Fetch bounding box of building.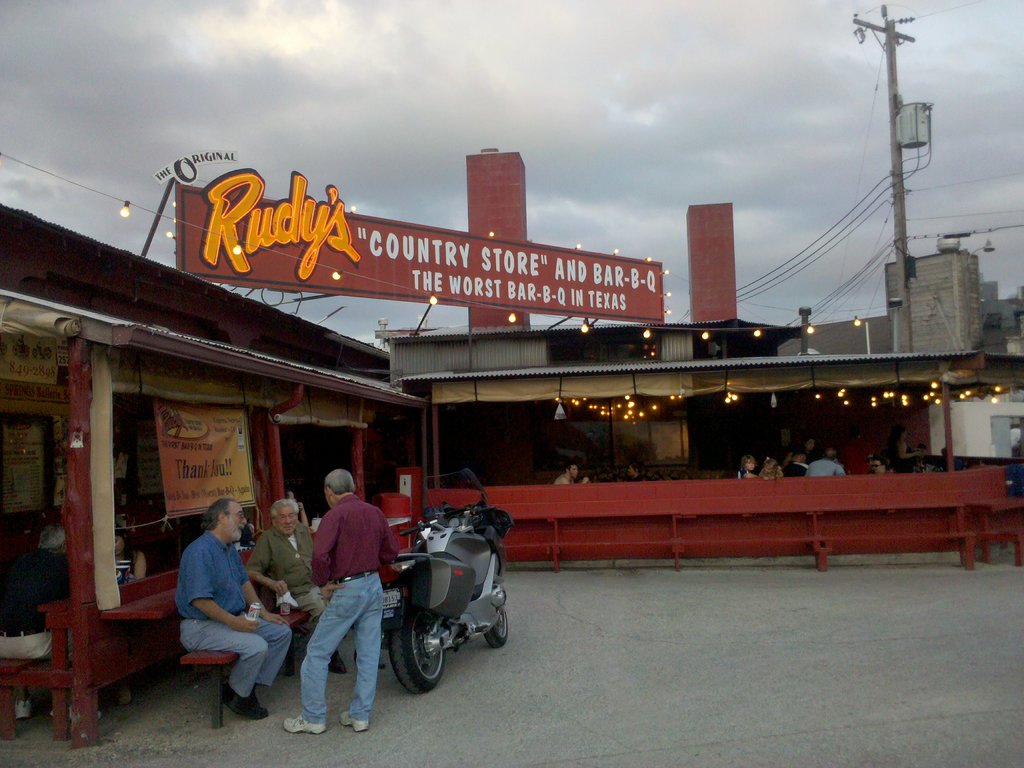
Bbox: 885 240 988 358.
